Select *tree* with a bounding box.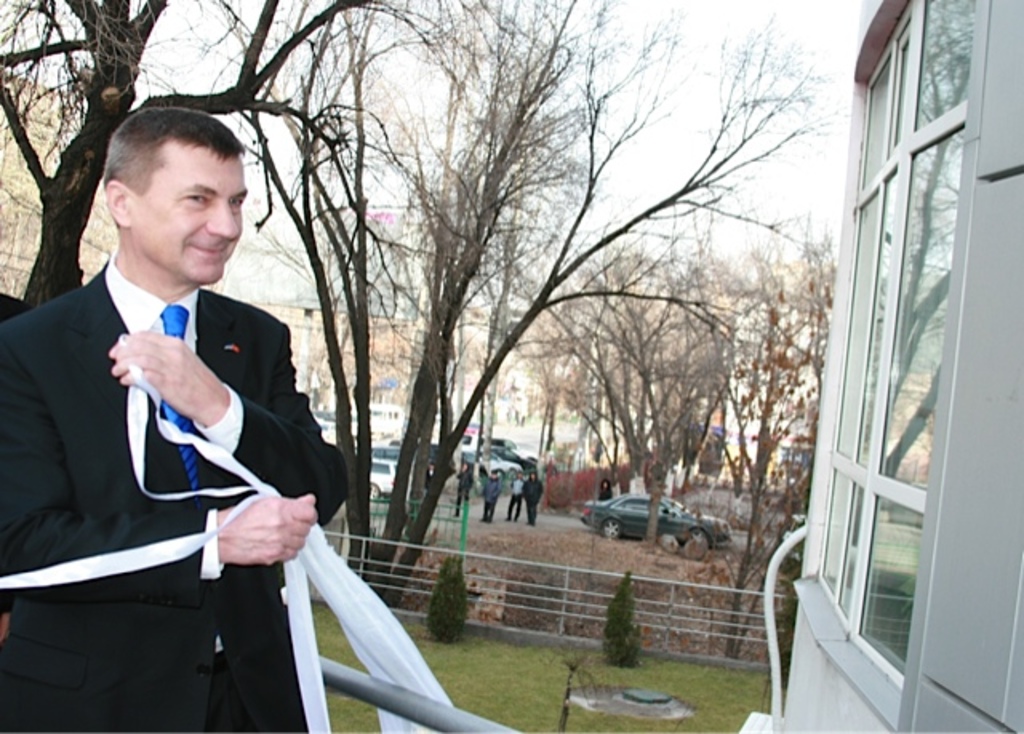
458/0/818/77.
